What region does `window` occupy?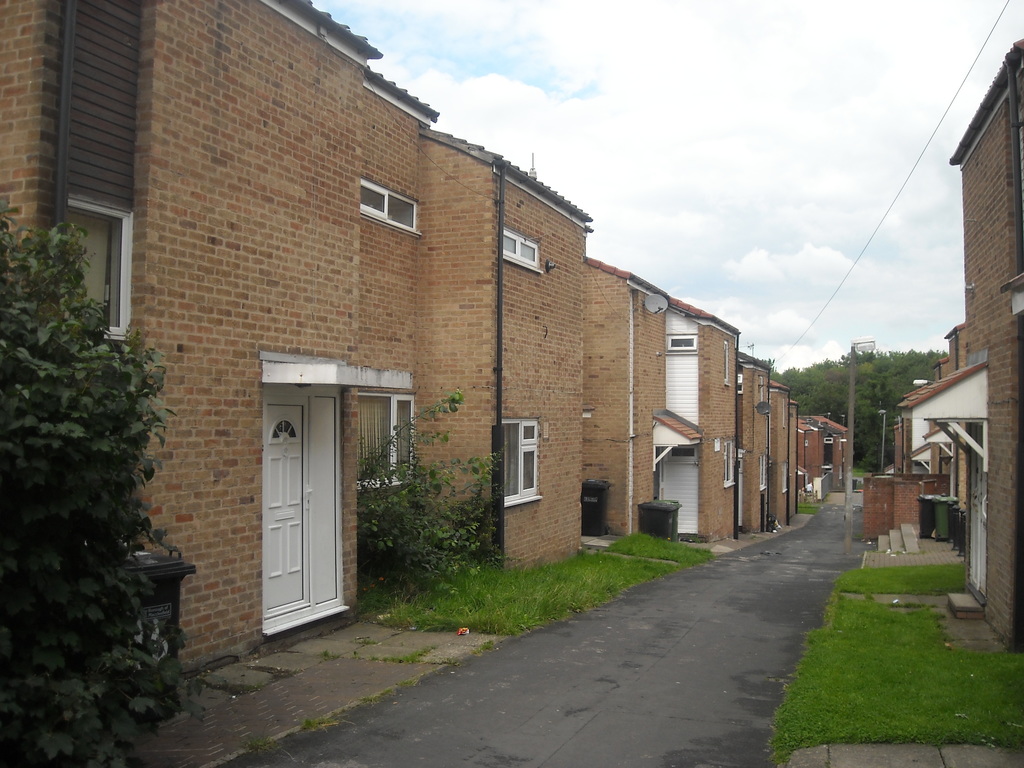
left=724, top=342, right=730, bottom=387.
